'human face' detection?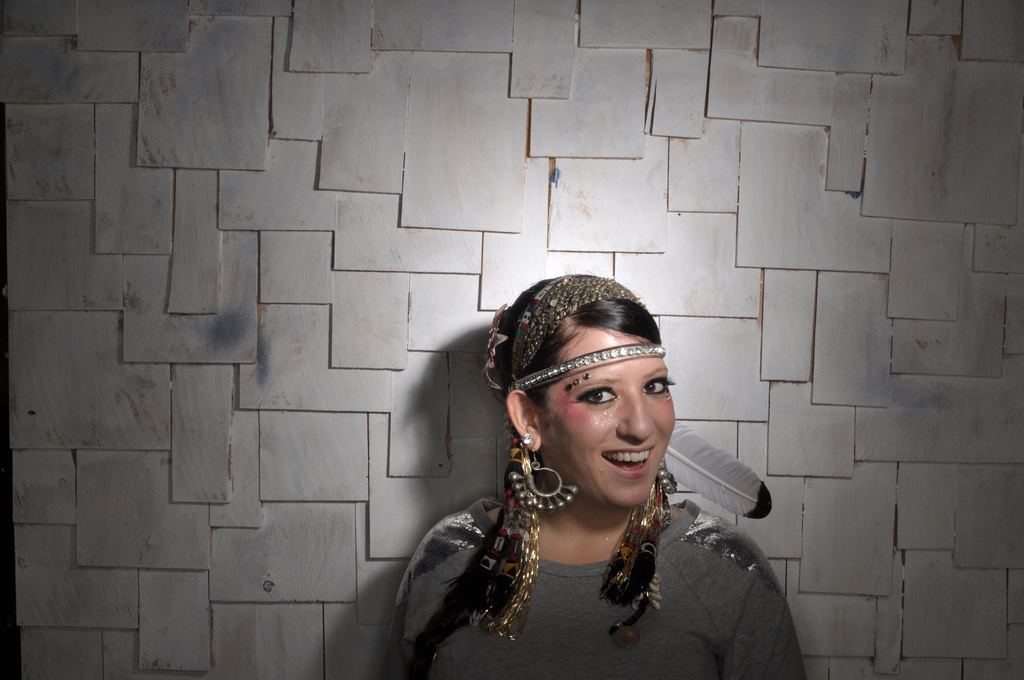
[547,344,678,504]
